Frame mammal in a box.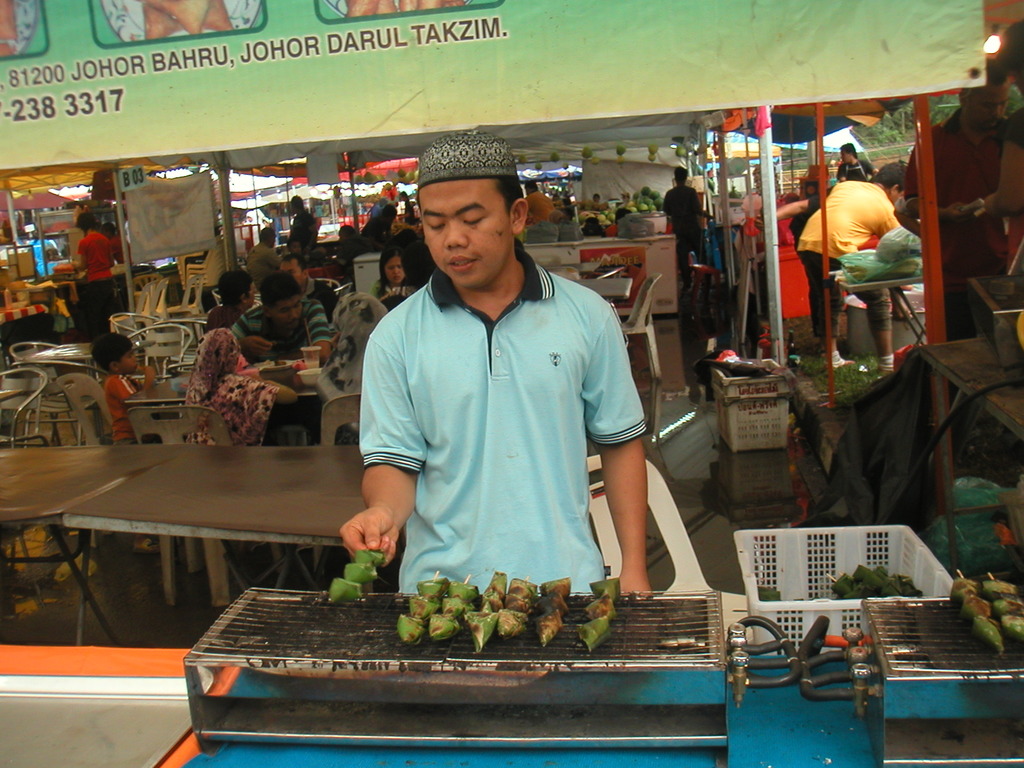
[x1=977, y1=17, x2=1023, y2=308].
